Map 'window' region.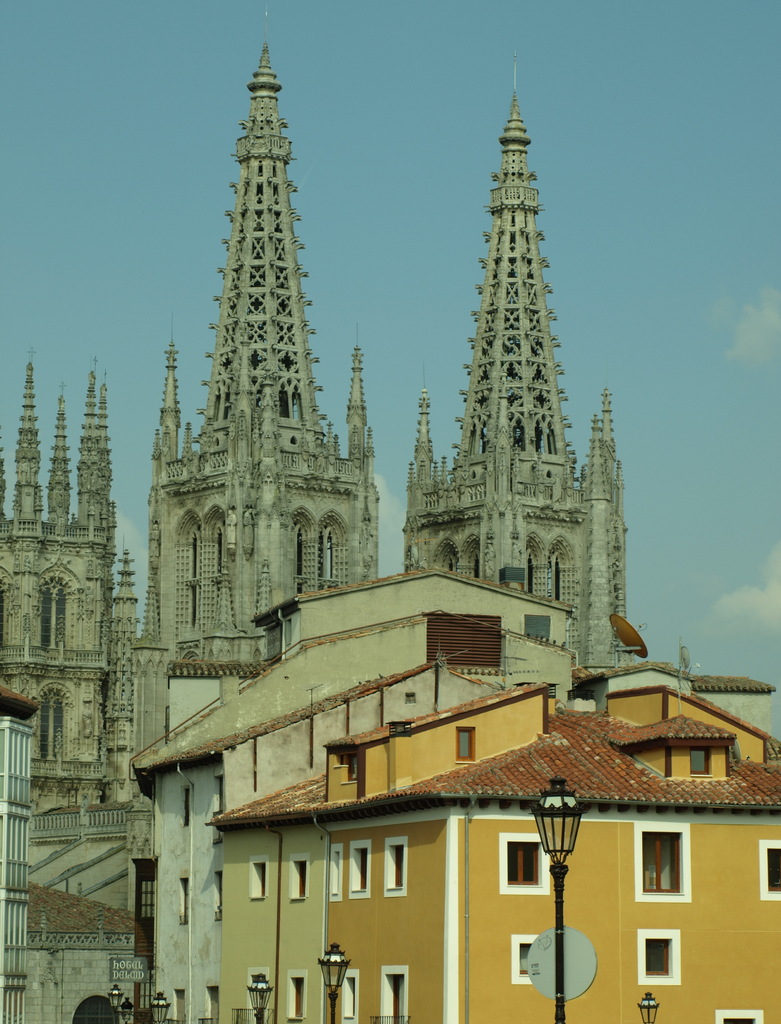
Mapped to (348, 840, 374, 898).
